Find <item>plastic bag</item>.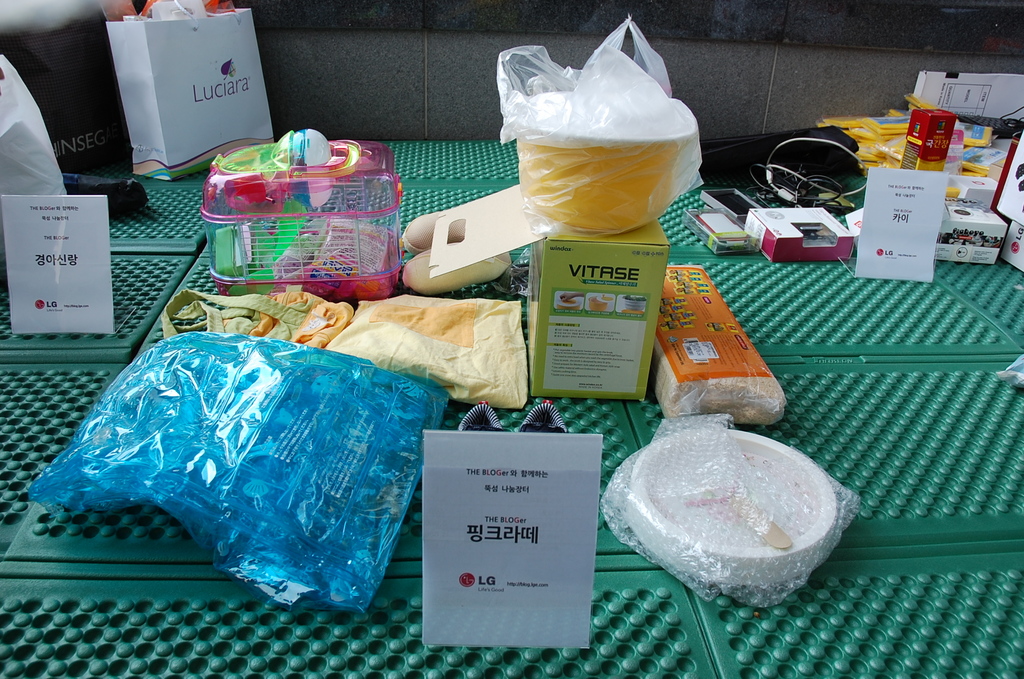
<box>496,12,706,234</box>.
